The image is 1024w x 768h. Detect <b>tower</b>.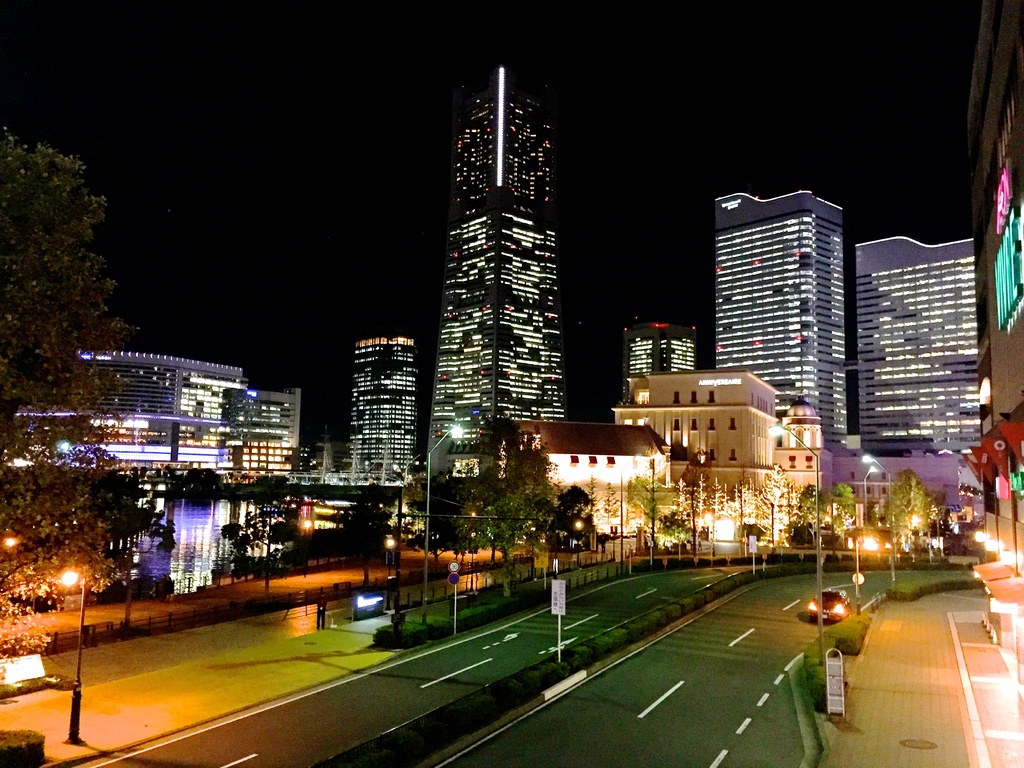
Detection: {"left": 345, "top": 328, "right": 410, "bottom": 474}.
